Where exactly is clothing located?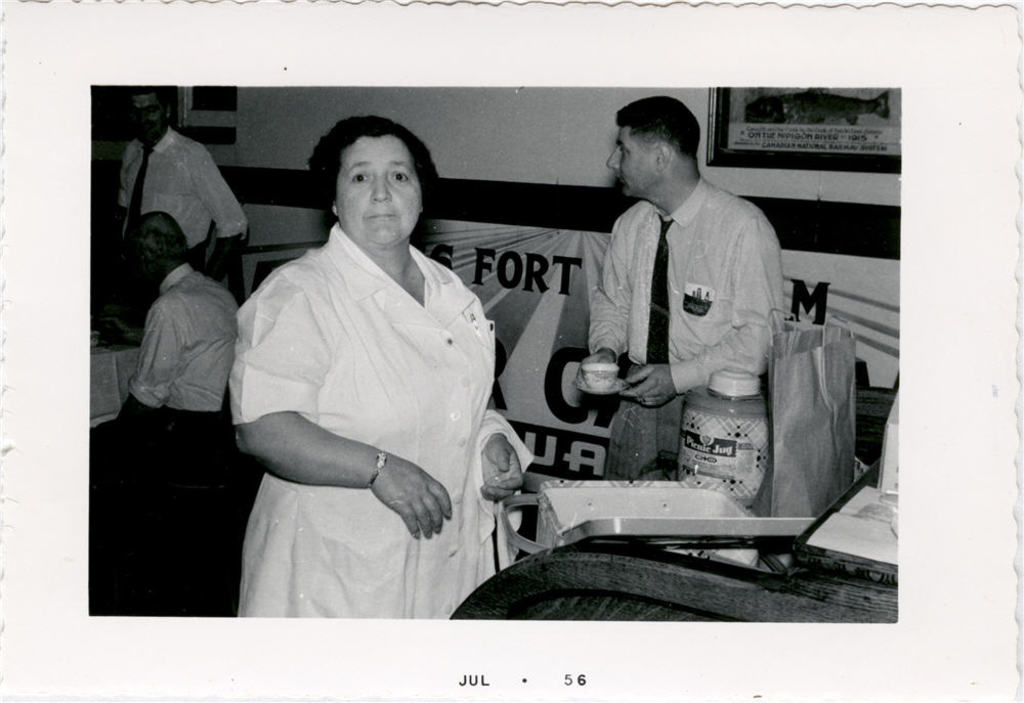
Its bounding box is bbox=(219, 155, 511, 611).
